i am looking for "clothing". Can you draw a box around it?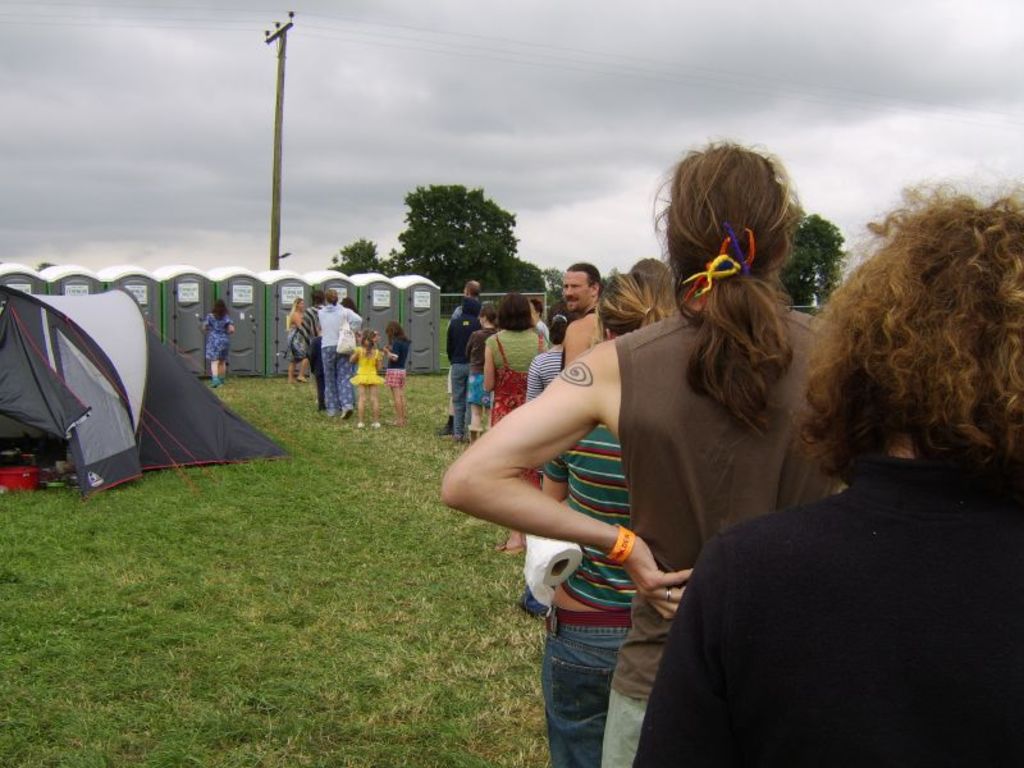
Sure, the bounding box is BBox(443, 356, 462, 444).
